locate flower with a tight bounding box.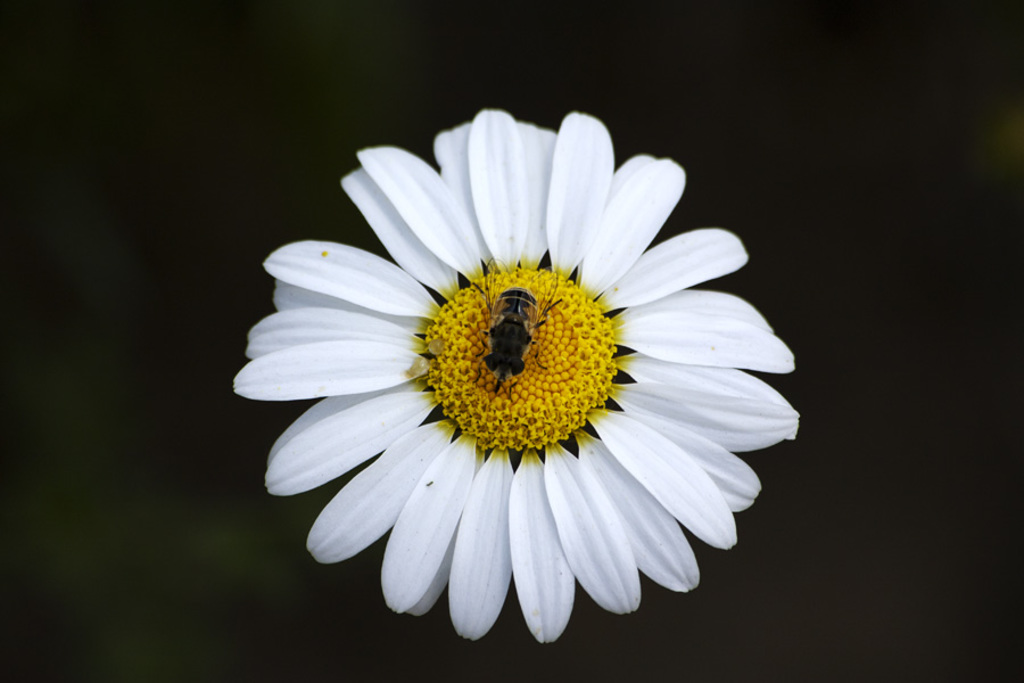
locate(234, 110, 796, 641).
